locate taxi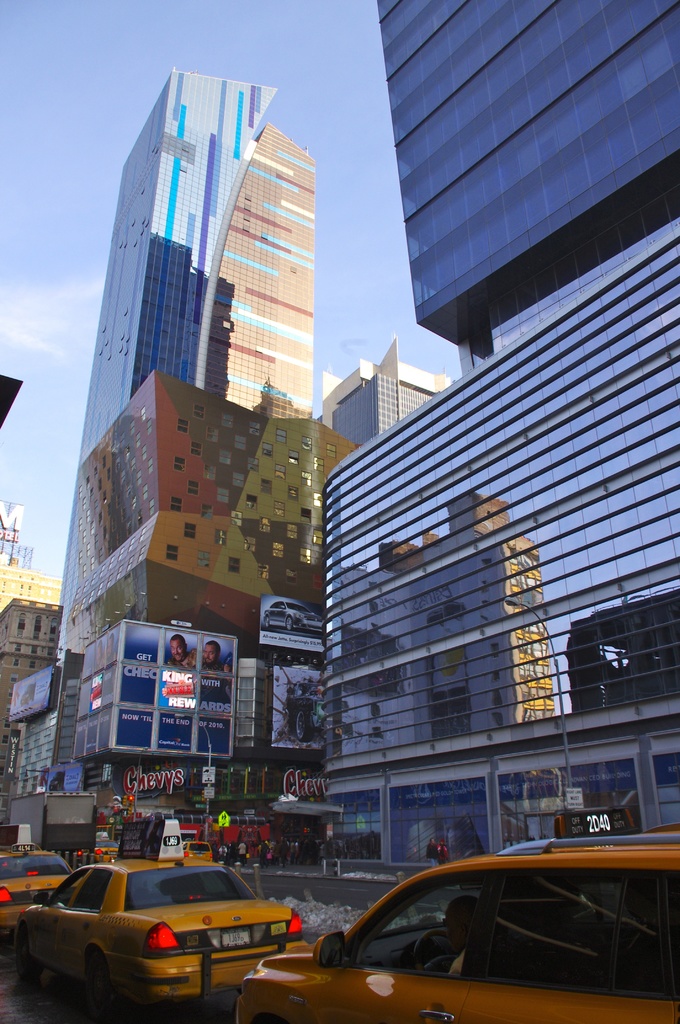
<region>0, 826, 75, 940</region>
